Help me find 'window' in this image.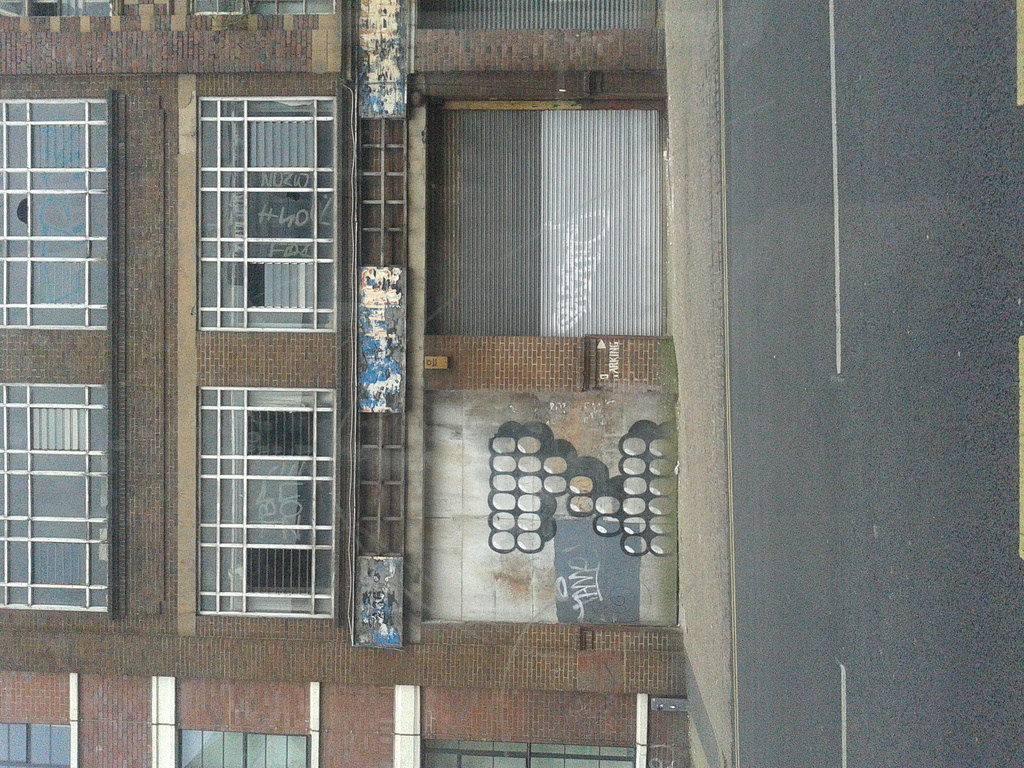
Found it: [x1=196, y1=93, x2=337, y2=333].
